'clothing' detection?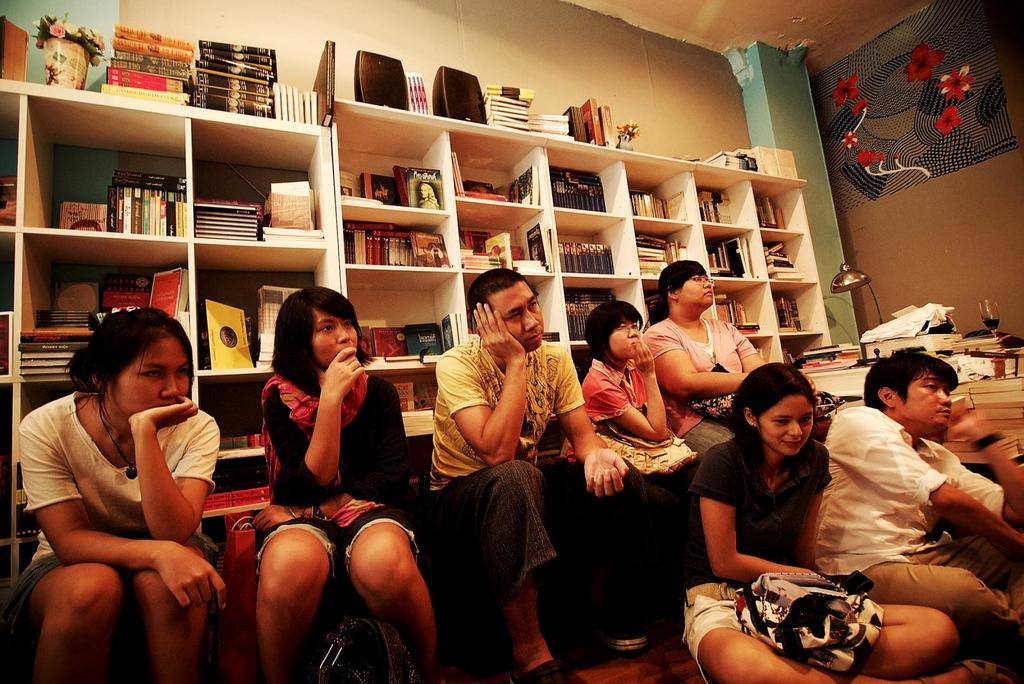
<region>813, 388, 988, 625</region>
